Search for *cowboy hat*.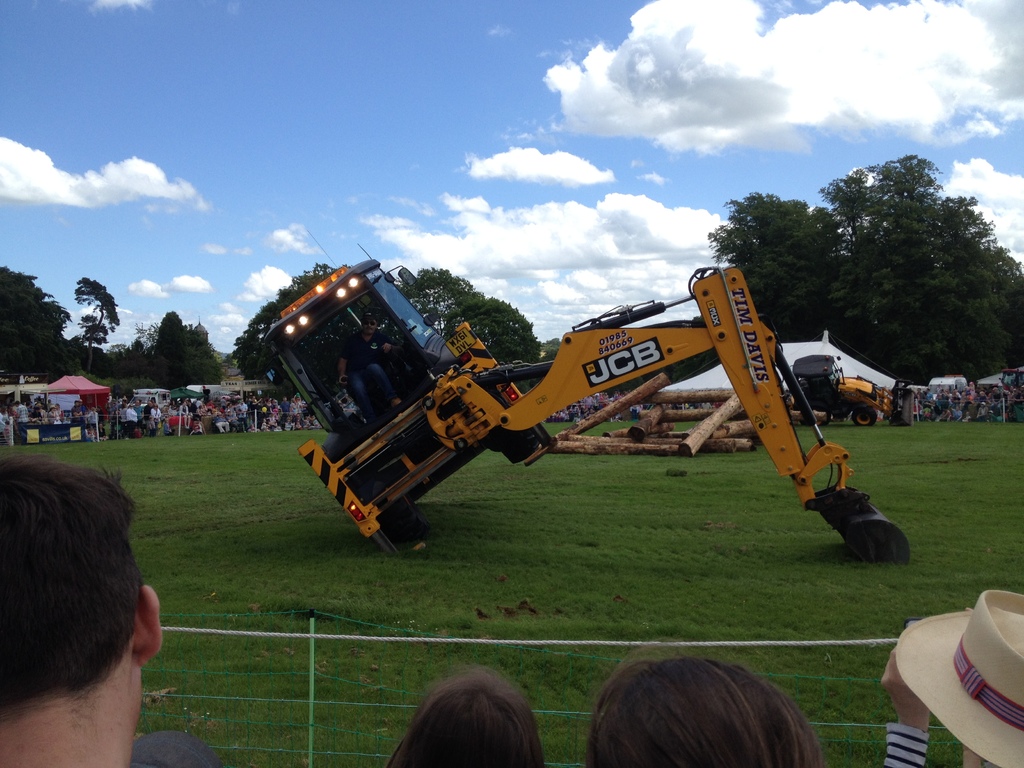
Found at 877 577 1021 766.
